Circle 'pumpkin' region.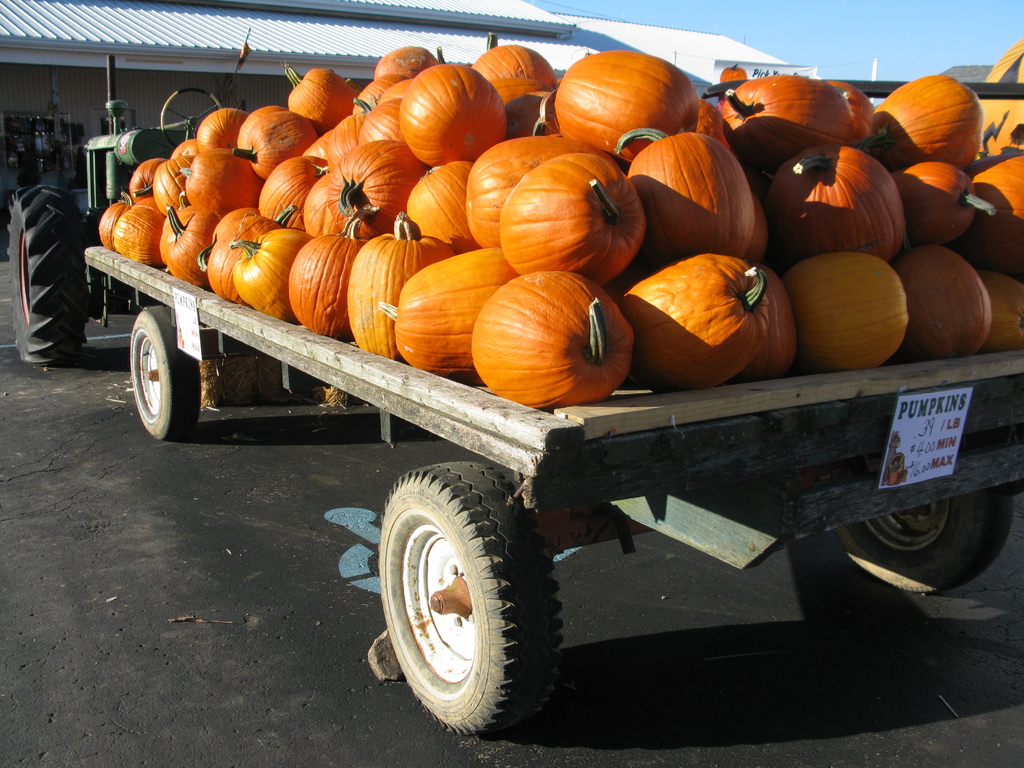
Region: pyautogui.locateOnScreen(556, 51, 710, 160).
